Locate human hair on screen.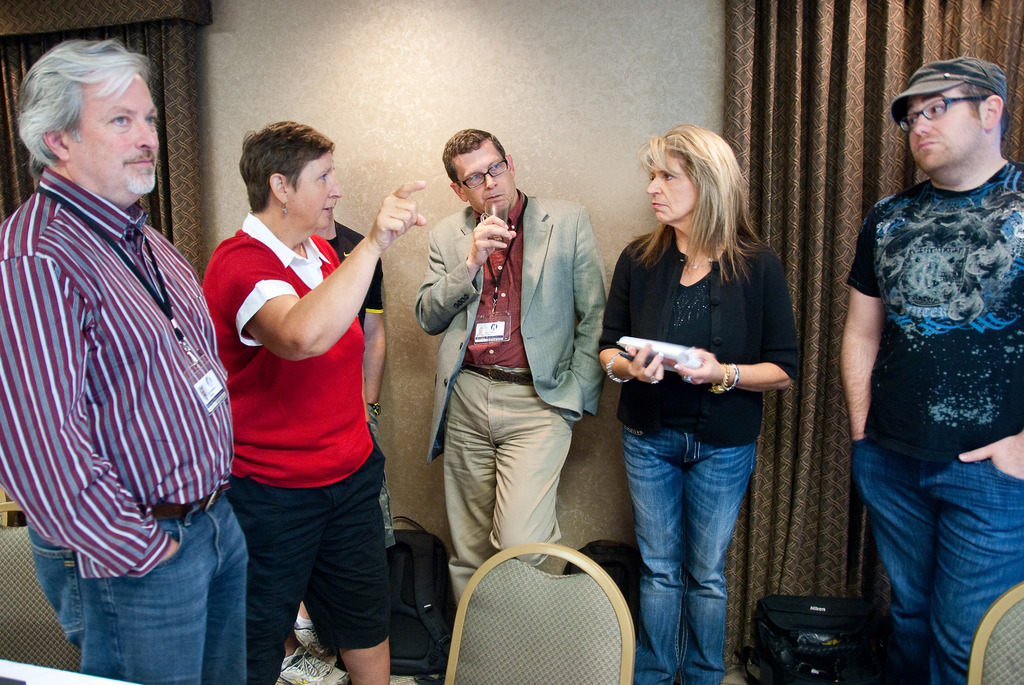
On screen at bbox=(624, 123, 767, 280).
